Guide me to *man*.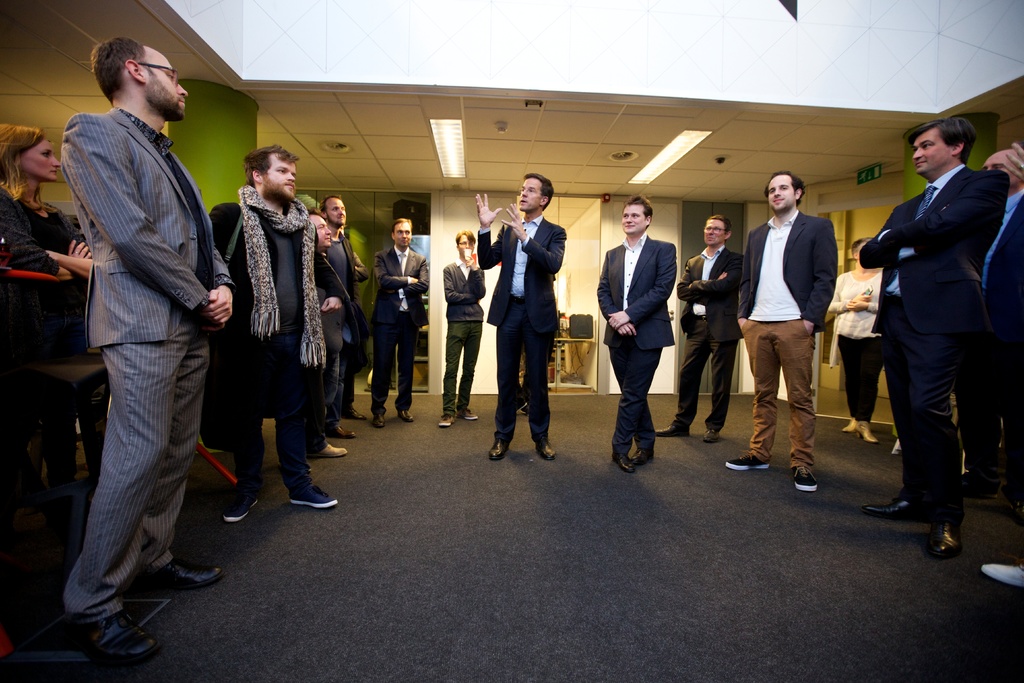
Guidance: l=656, t=219, r=744, b=445.
